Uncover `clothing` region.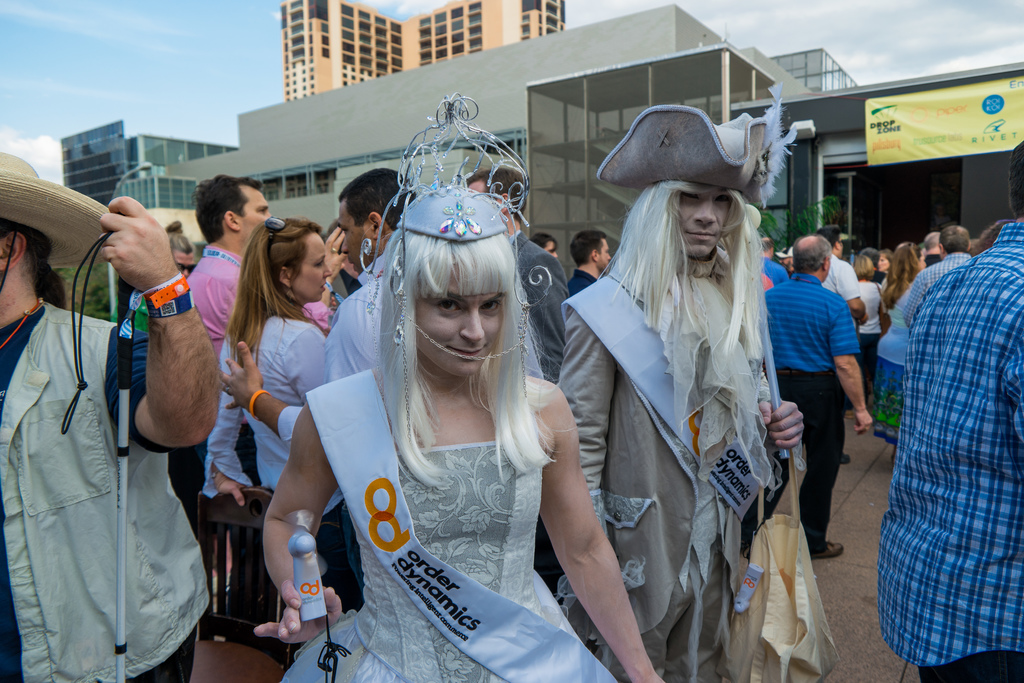
Uncovered: box(279, 439, 621, 682).
